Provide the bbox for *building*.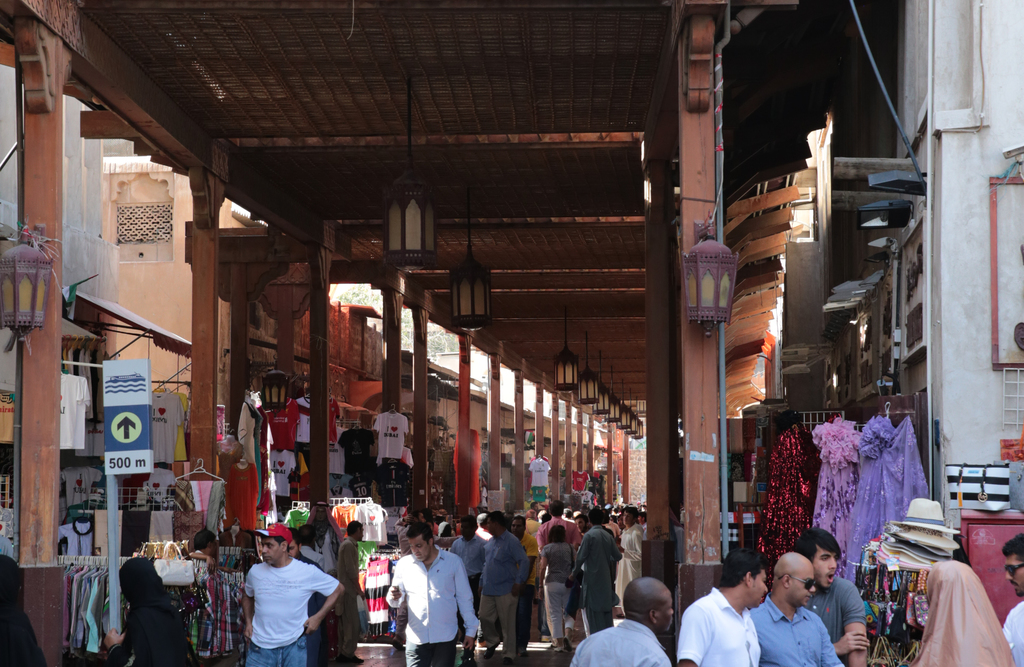
[0, 0, 1023, 666].
